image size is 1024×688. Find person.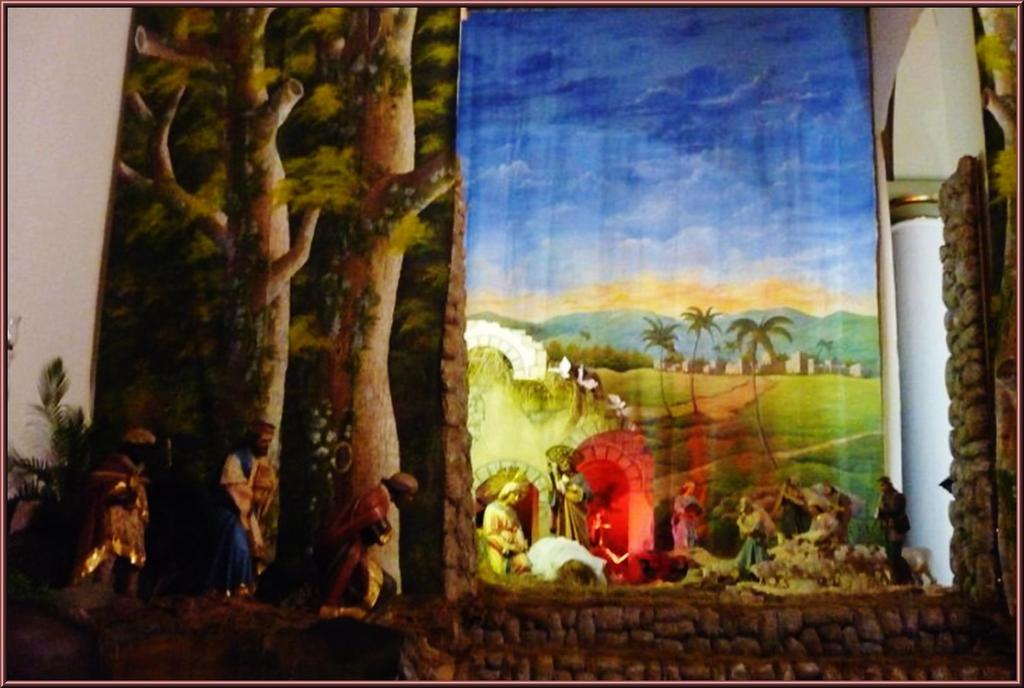
[x1=544, y1=454, x2=598, y2=548].
